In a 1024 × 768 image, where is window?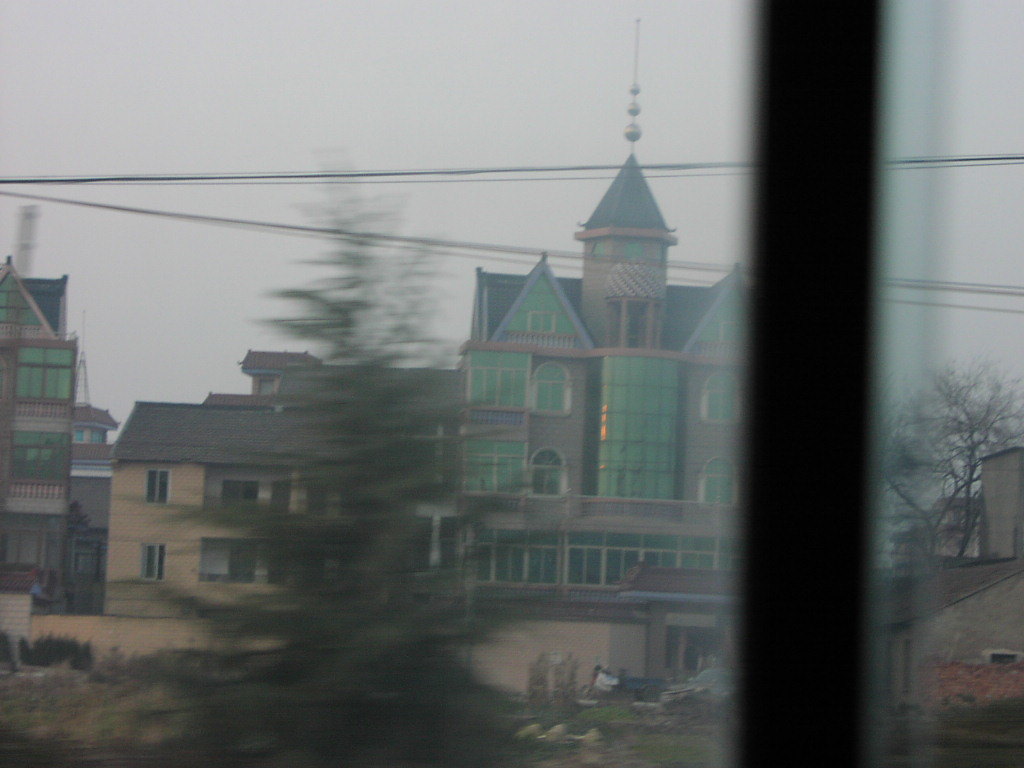
(268,478,293,513).
